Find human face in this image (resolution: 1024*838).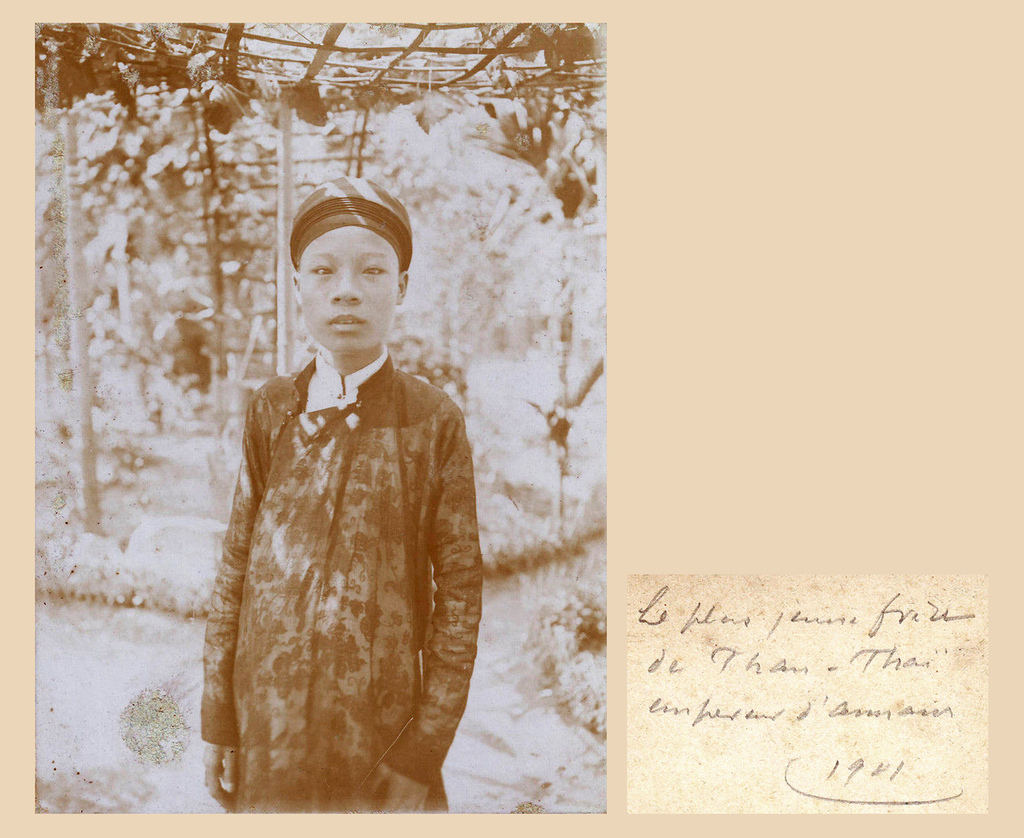
(298, 227, 399, 355).
